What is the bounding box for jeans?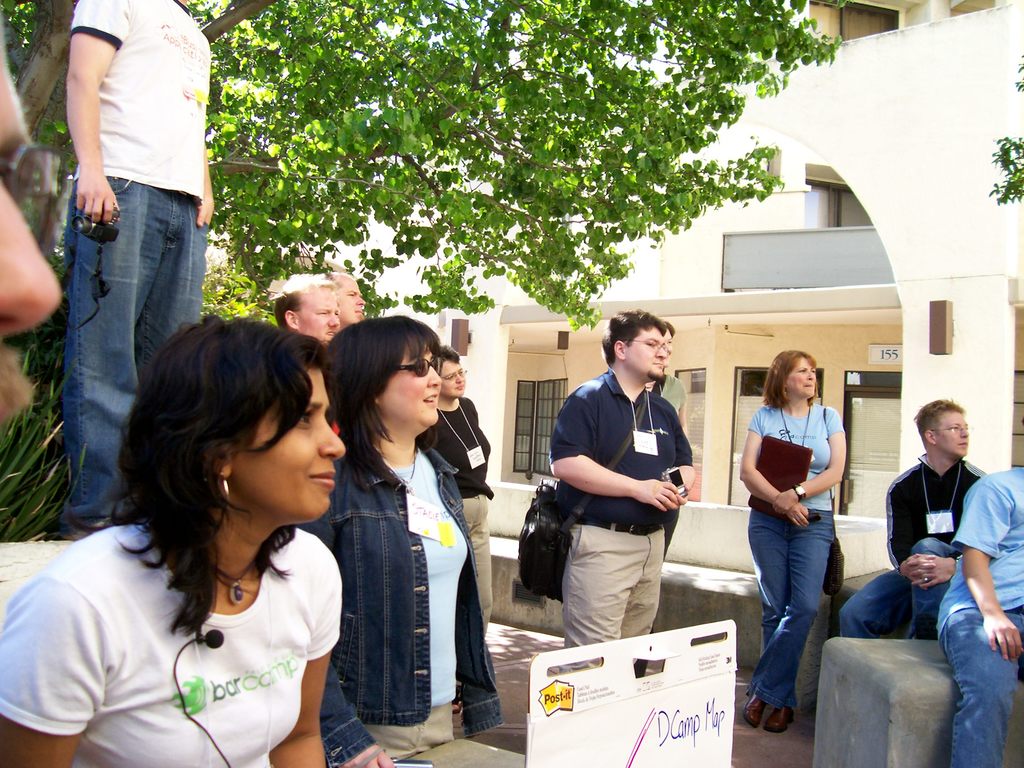
pyautogui.locateOnScreen(58, 175, 212, 412).
